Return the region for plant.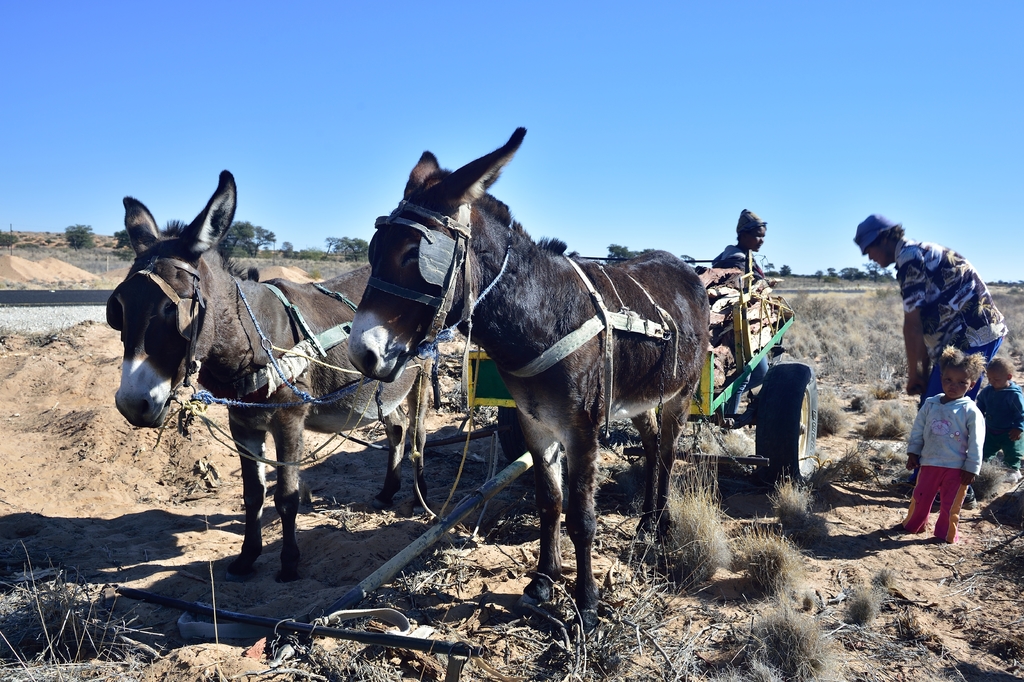
[x1=0, y1=544, x2=164, y2=681].
